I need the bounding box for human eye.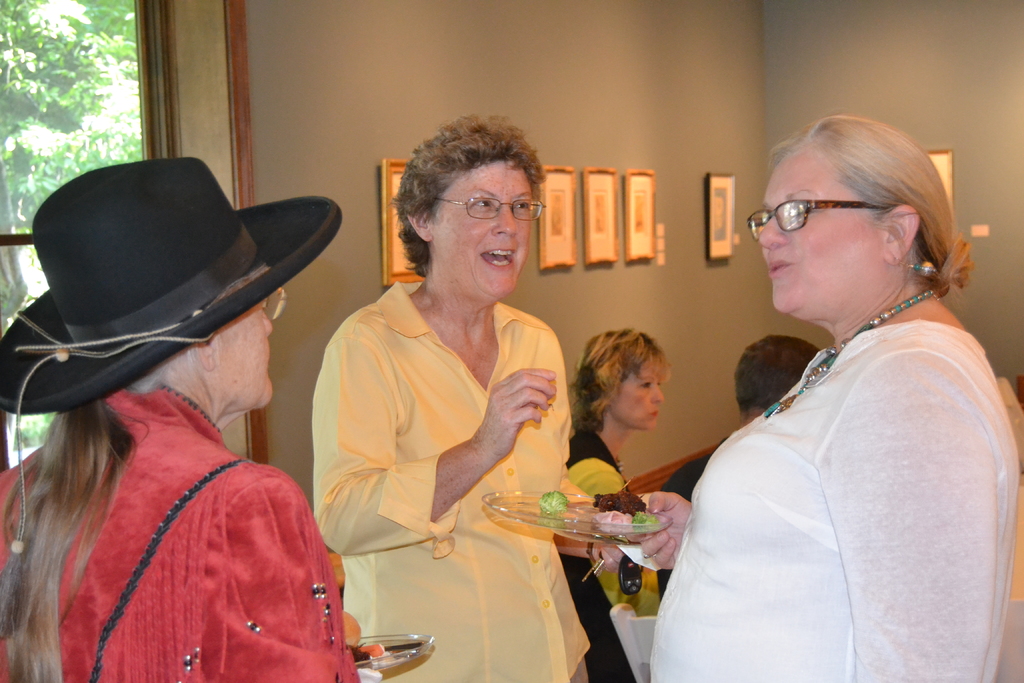
Here it is: detection(465, 195, 496, 214).
